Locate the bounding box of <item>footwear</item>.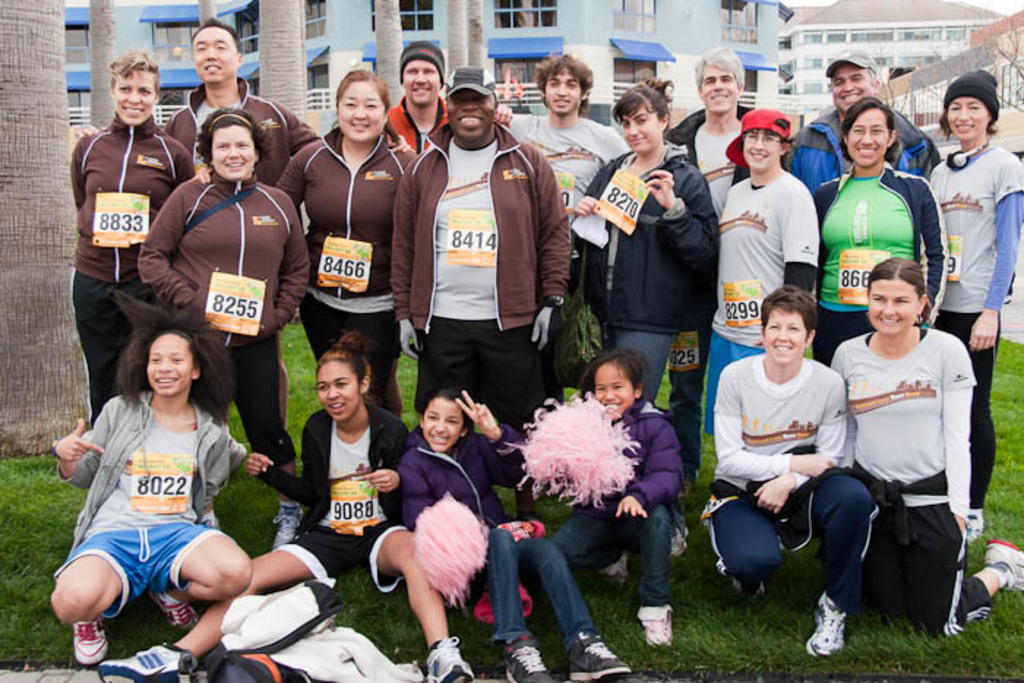
Bounding box: {"left": 568, "top": 629, "right": 636, "bottom": 682}.
